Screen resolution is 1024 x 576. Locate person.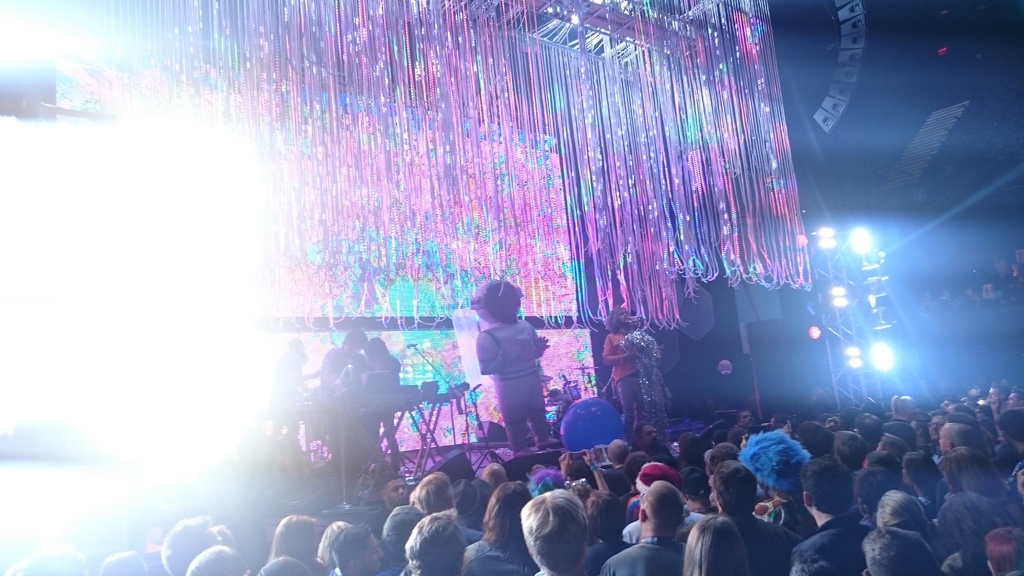
(320, 328, 369, 479).
